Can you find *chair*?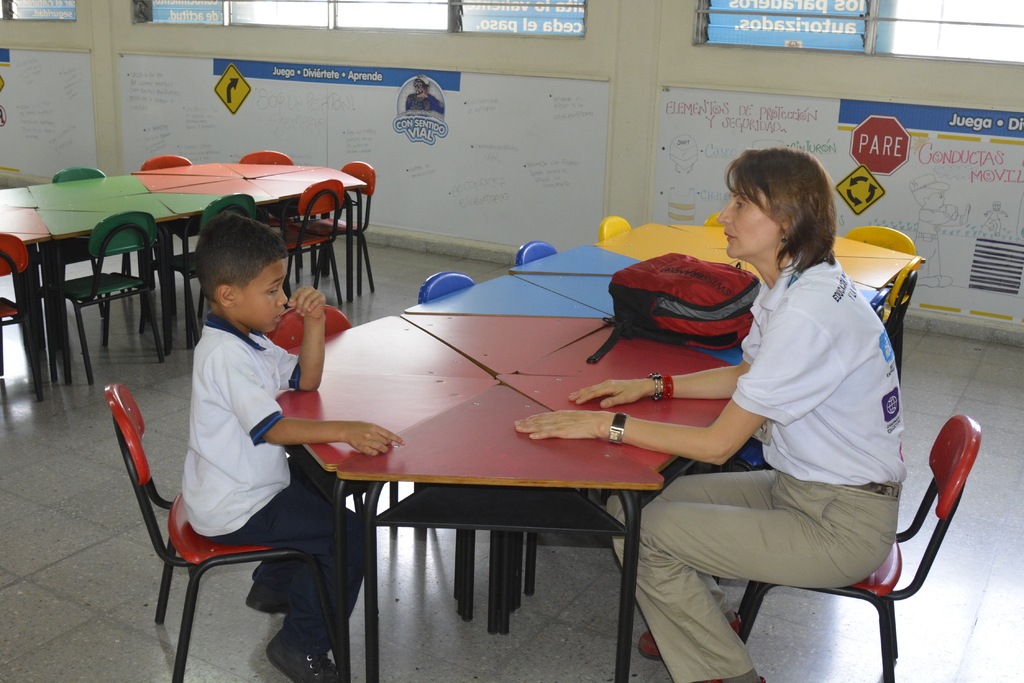
Yes, bounding box: locate(54, 167, 144, 321).
